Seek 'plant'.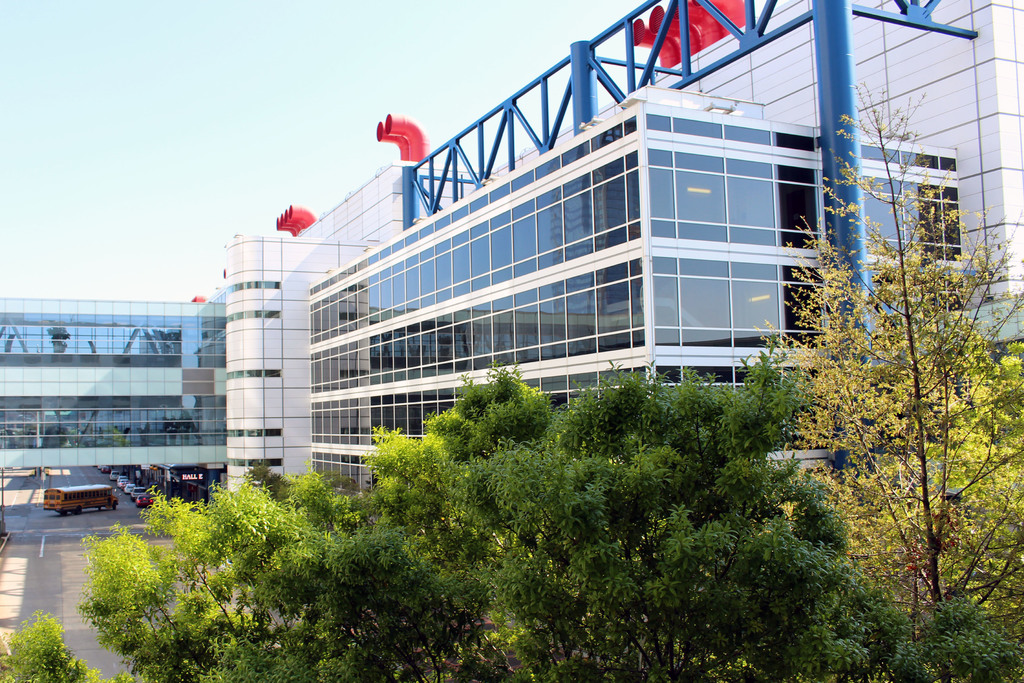
<box>0,602,114,682</box>.
